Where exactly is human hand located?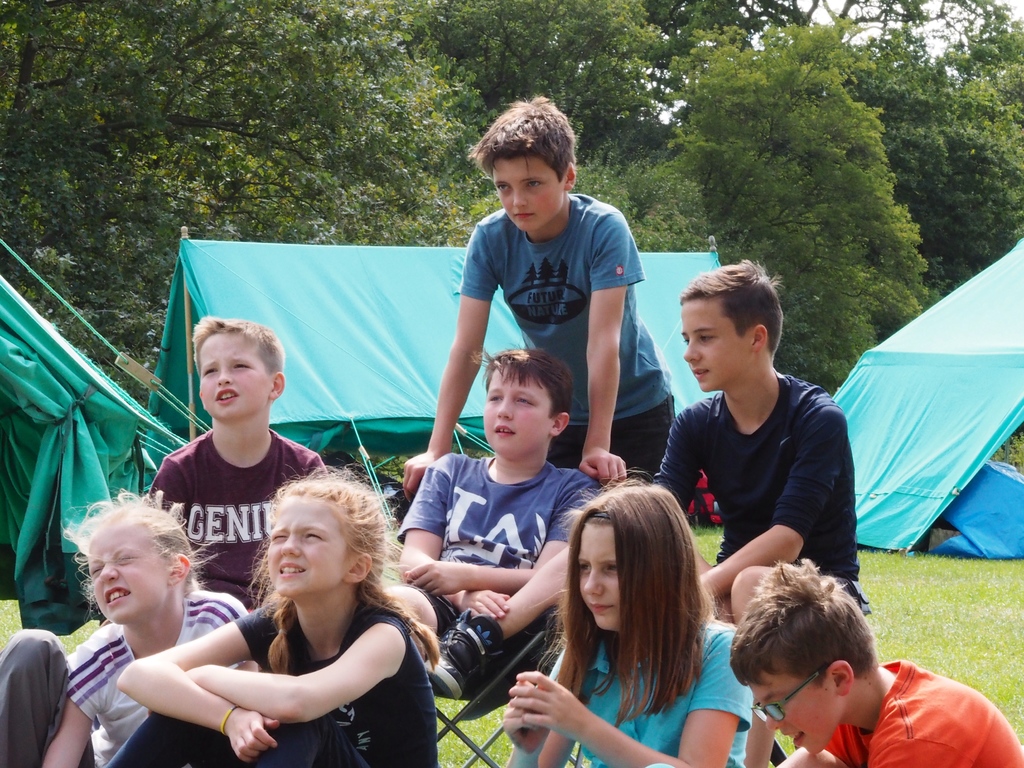
Its bounding box is (399,449,442,506).
